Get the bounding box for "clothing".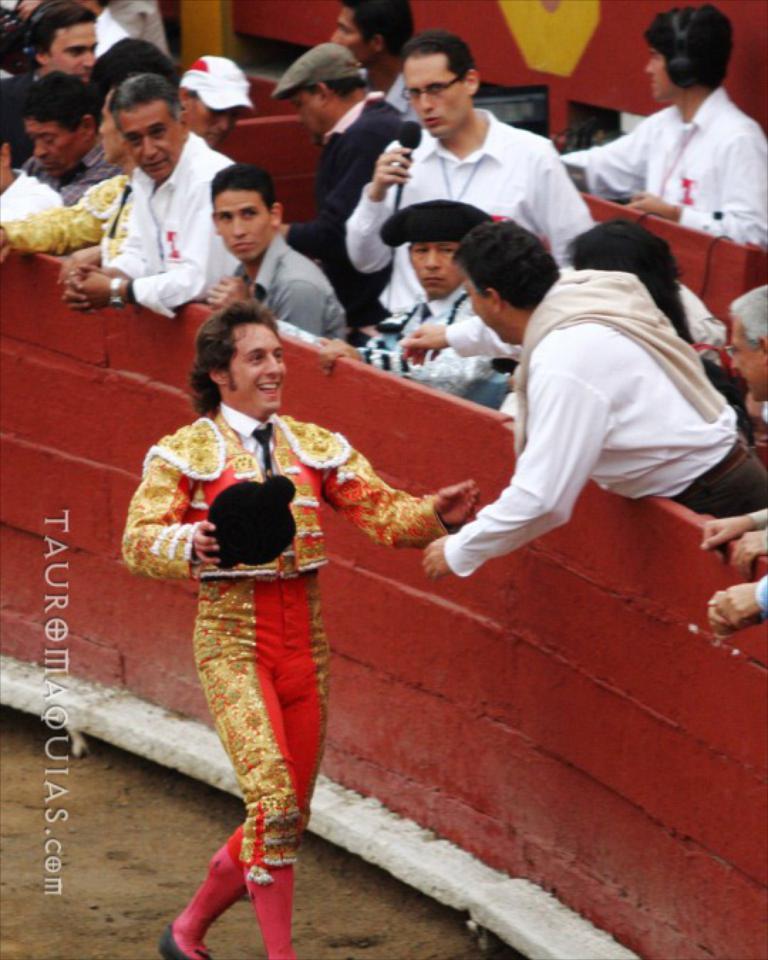
region(360, 64, 414, 122).
